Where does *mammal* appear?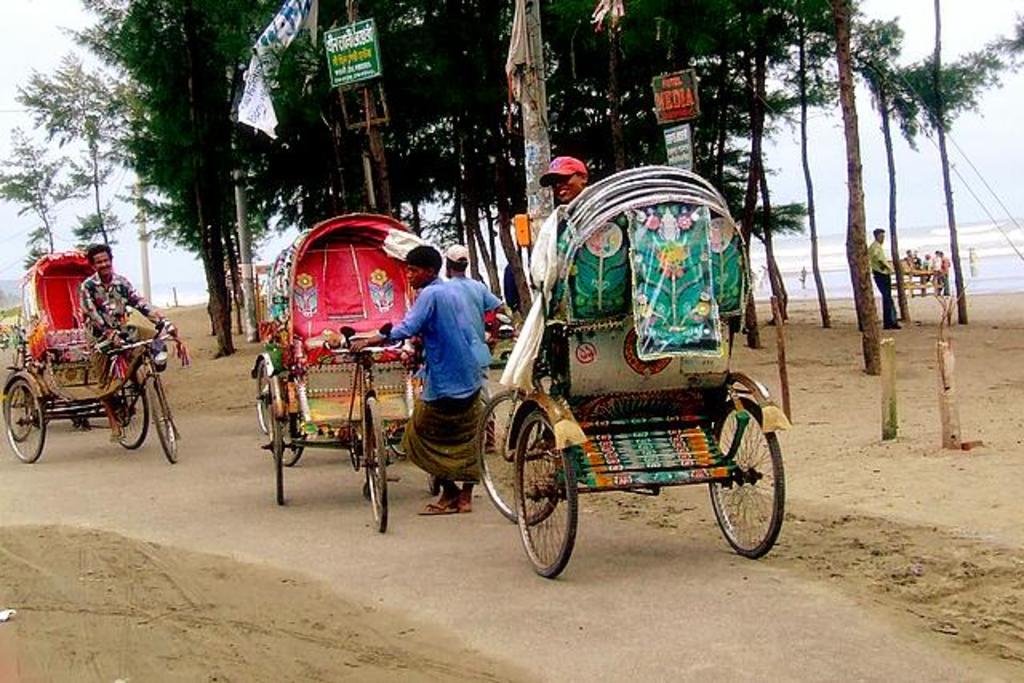
Appears at BBox(77, 240, 178, 437).
